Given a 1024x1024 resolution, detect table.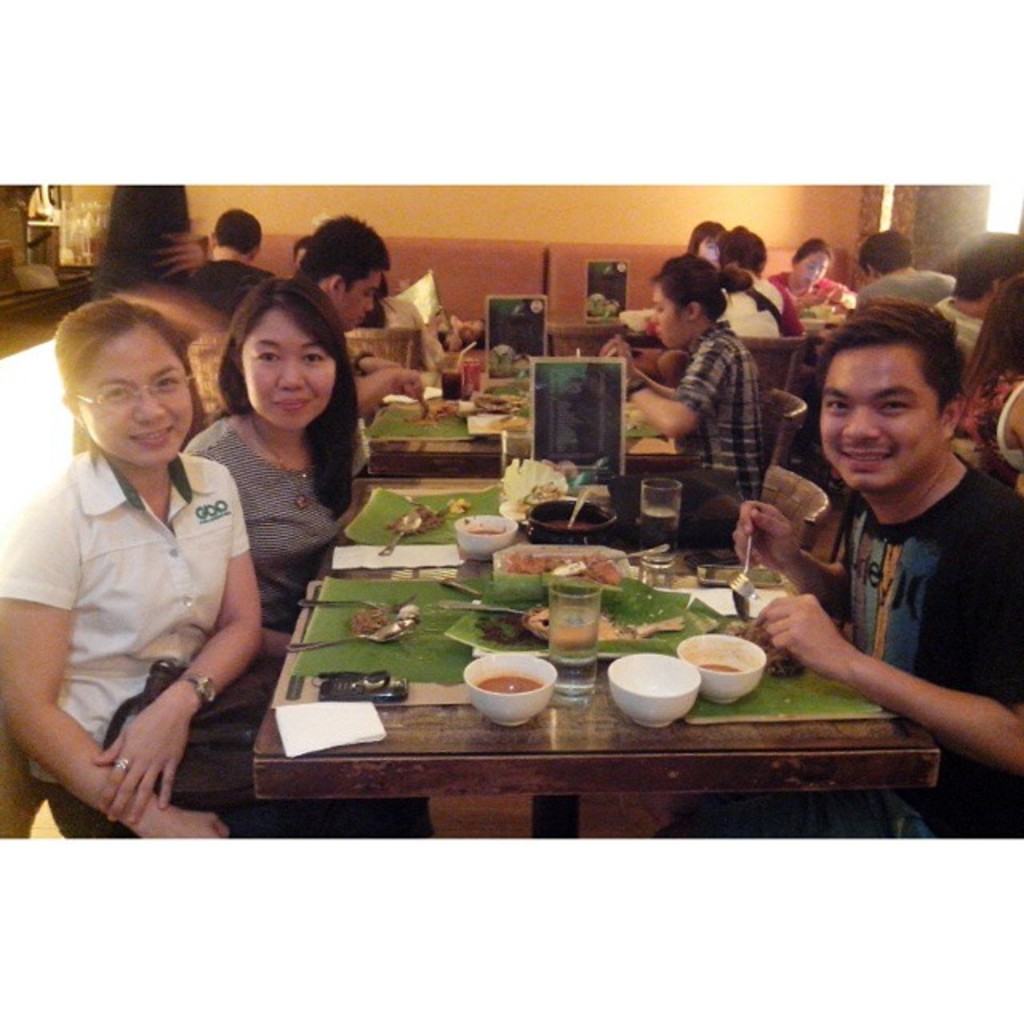
(243,475,942,834).
